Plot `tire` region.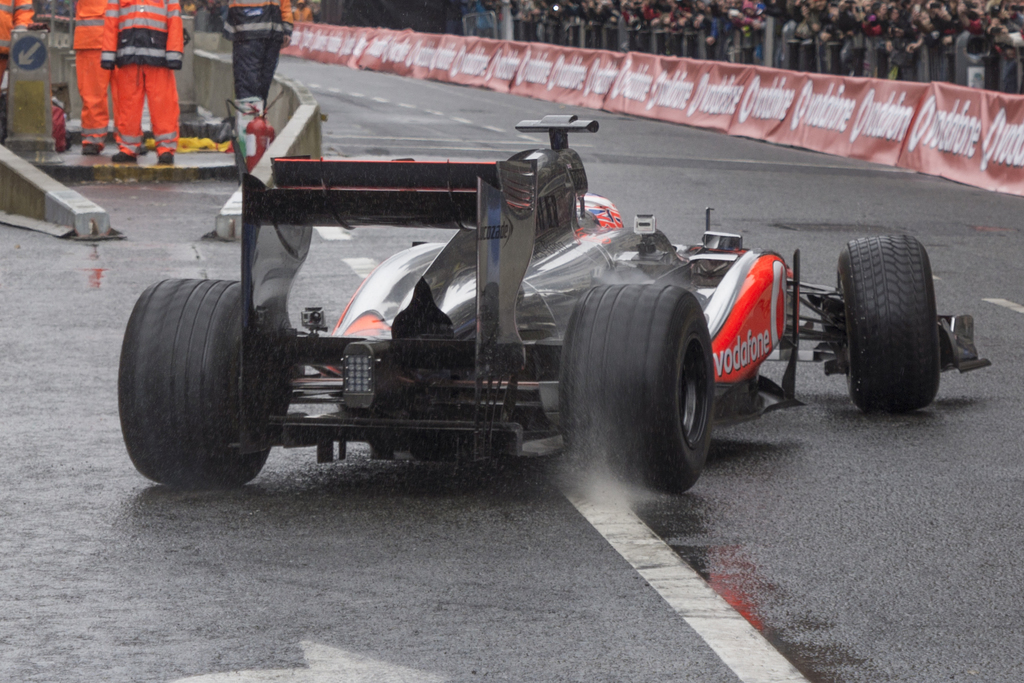
Plotted at rect(833, 235, 955, 415).
